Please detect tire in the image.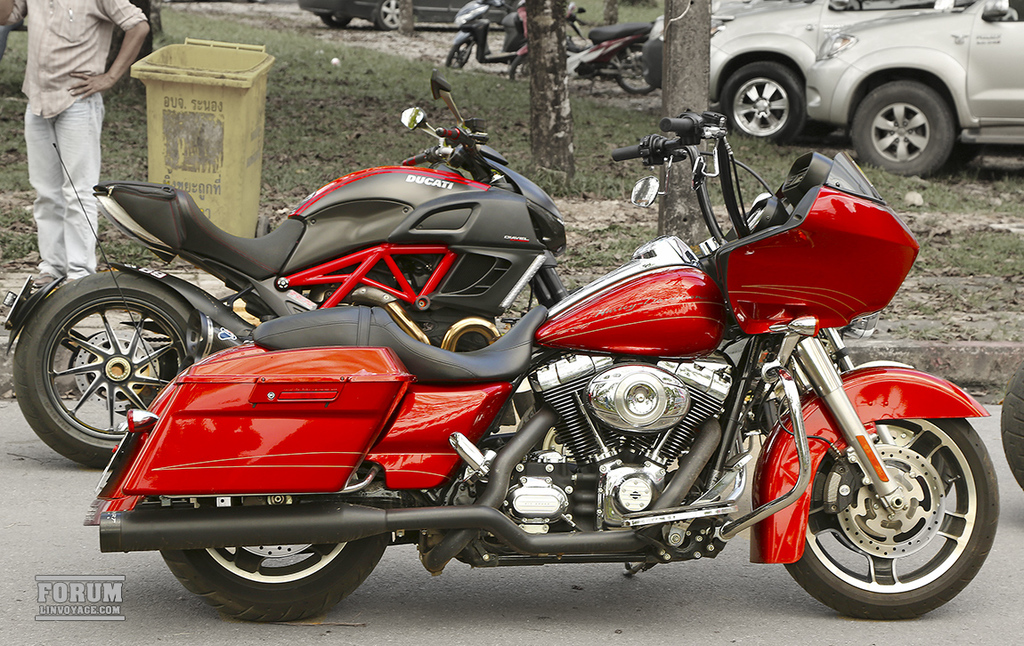
crop(784, 418, 999, 619).
